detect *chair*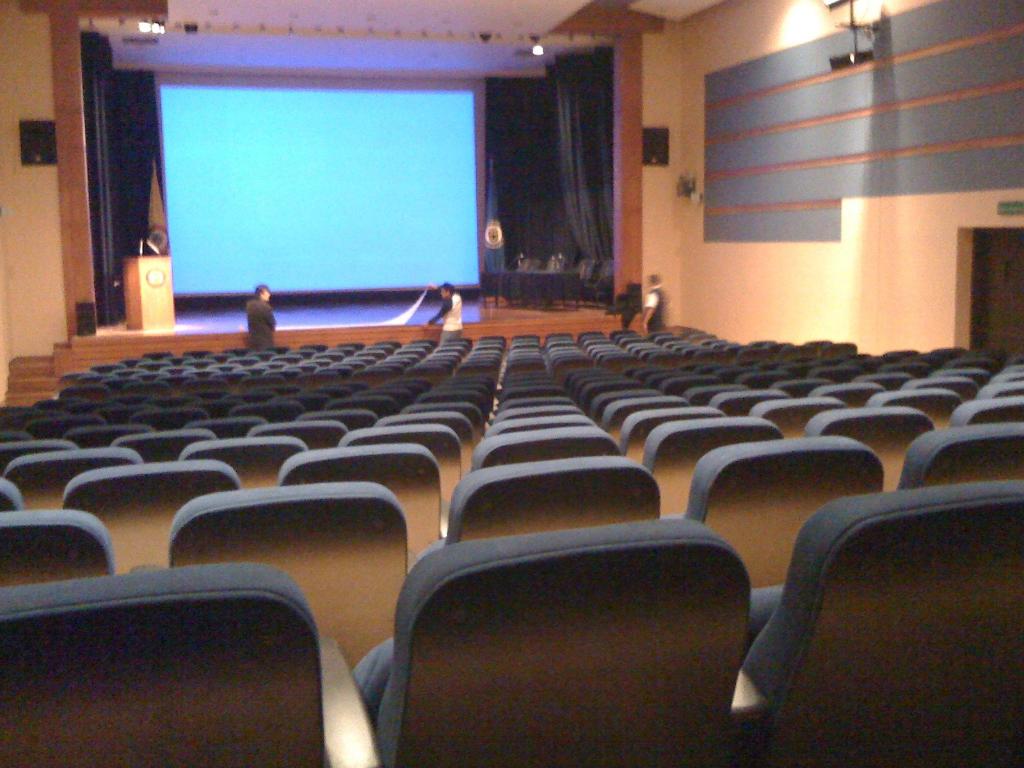
(x1=562, y1=257, x2=598, y2=304)
